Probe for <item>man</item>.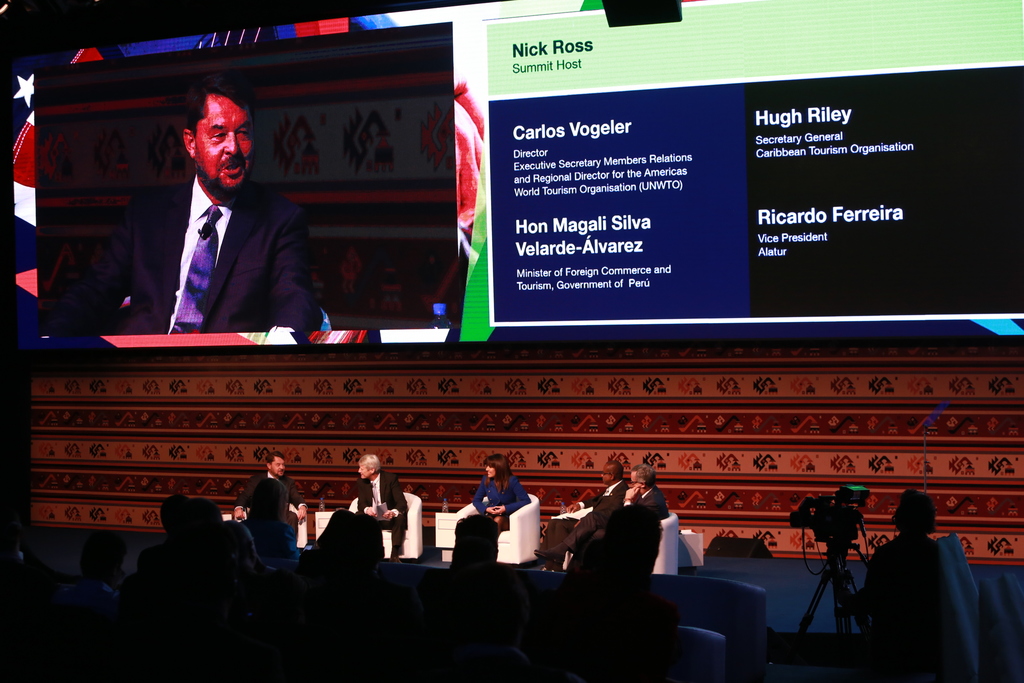
Probe result: [40,75,323,332].
